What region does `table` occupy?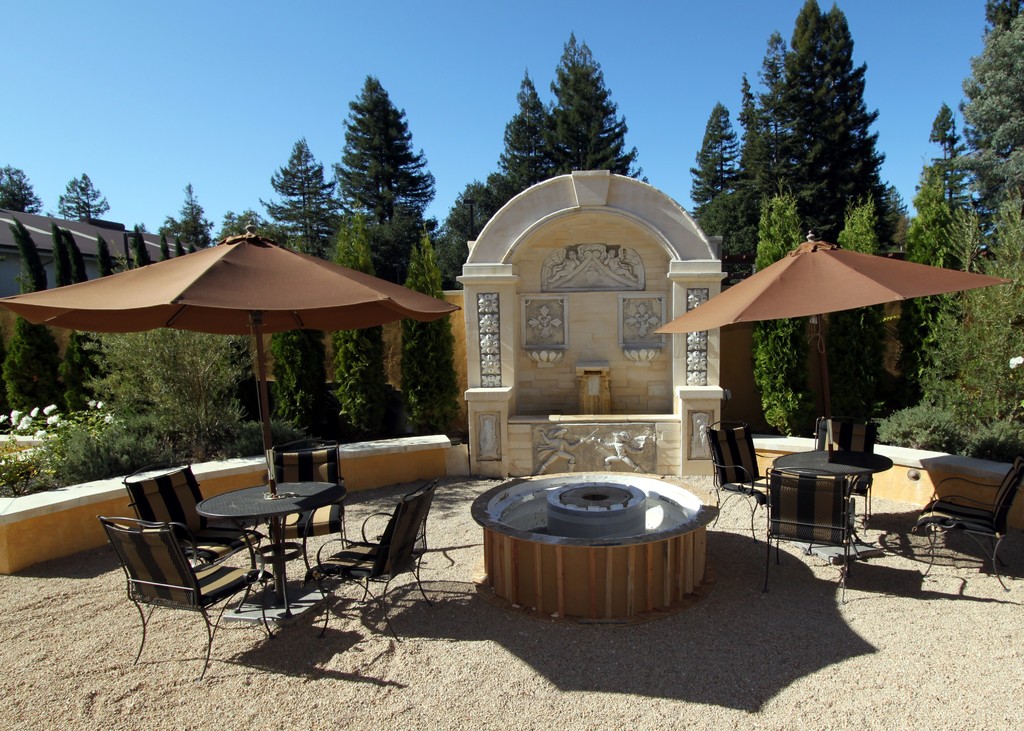
[x1=770, y1=449, x2=897, y2=601].
